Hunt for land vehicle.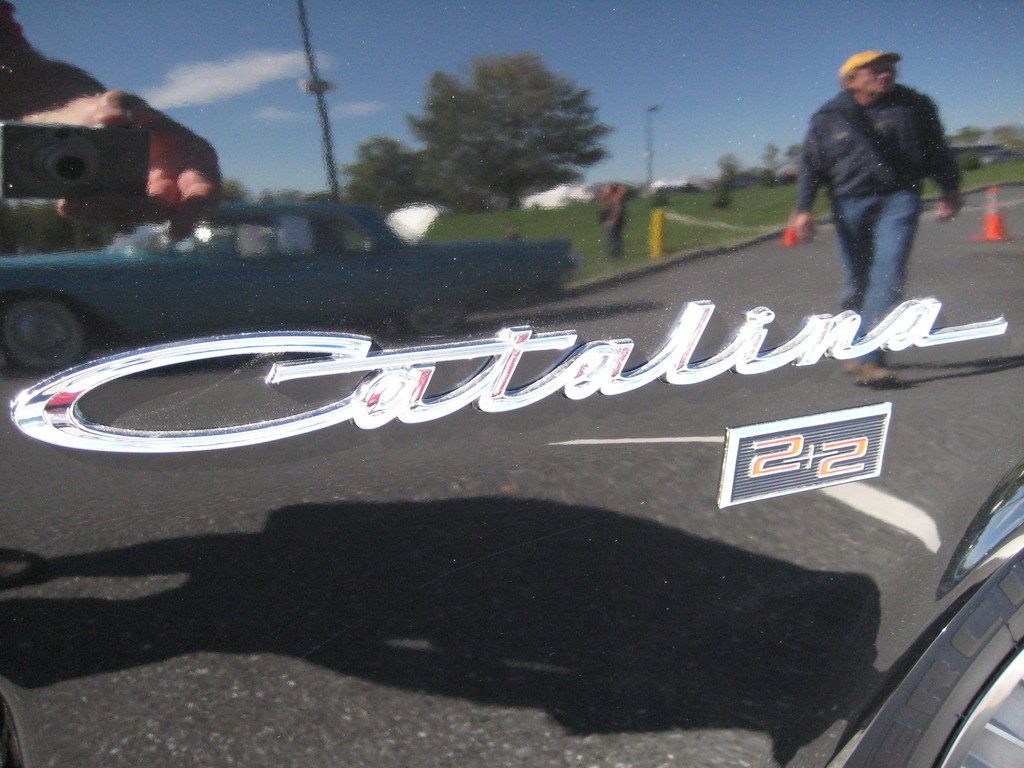
Hunted down at (x1=0, y1=199, x2=579, y2=376).
